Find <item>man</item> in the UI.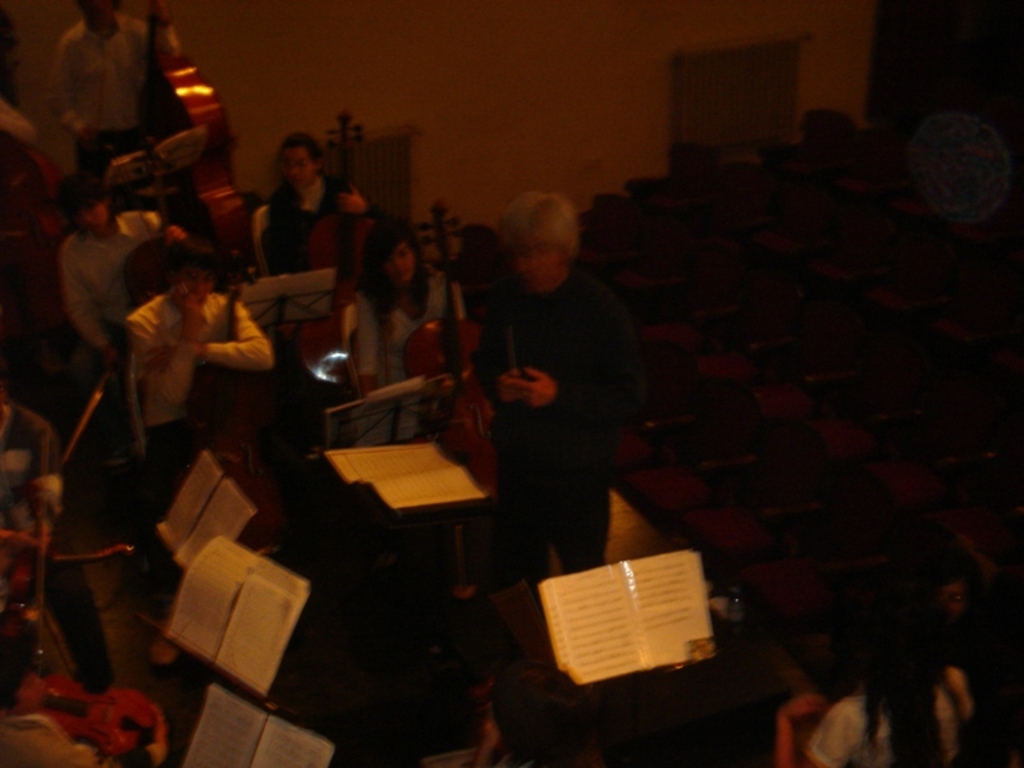
UI element at l=49, t=180, r=189, b=365.
